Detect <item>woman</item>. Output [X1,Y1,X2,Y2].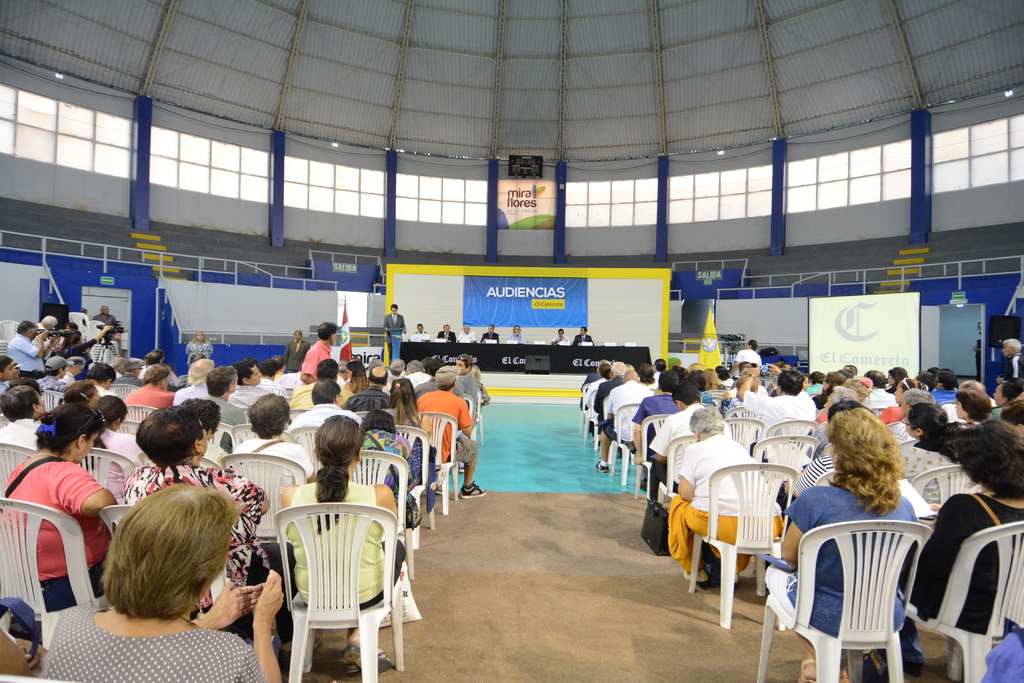
[811,371,851,408].
